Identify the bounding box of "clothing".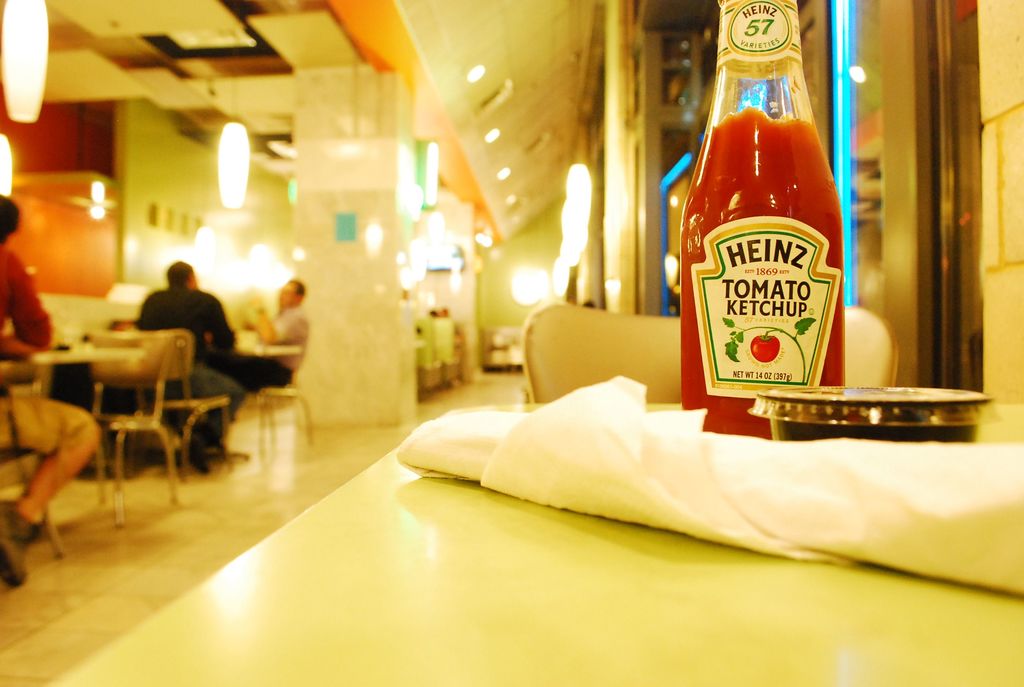
(129,285,240,360).
